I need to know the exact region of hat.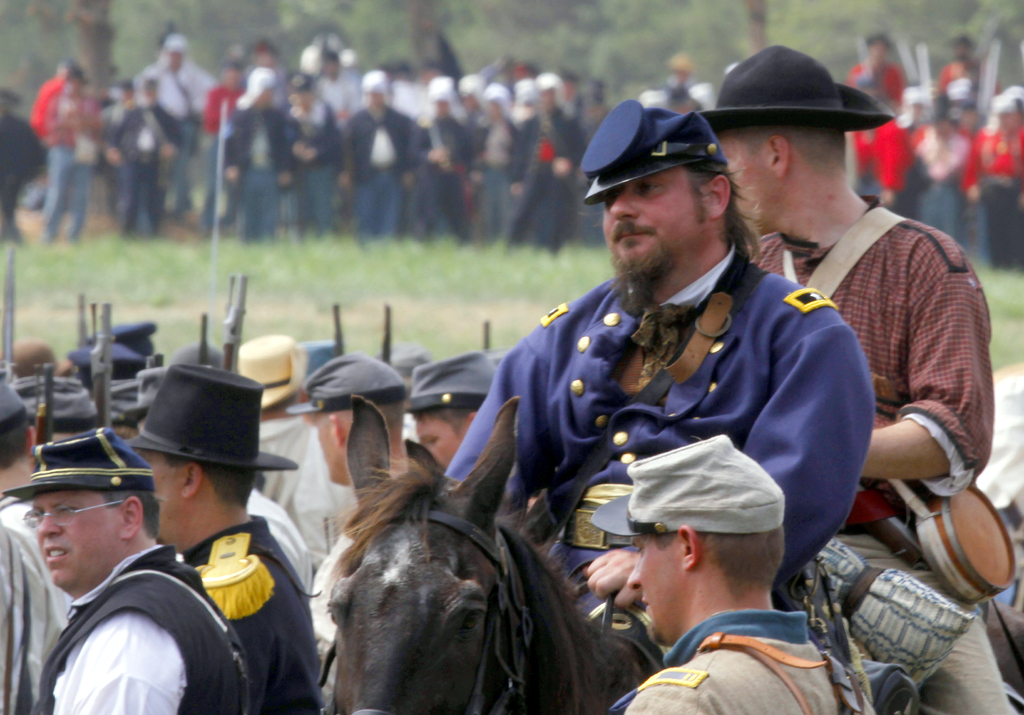
Region: 579/93/732/198.
